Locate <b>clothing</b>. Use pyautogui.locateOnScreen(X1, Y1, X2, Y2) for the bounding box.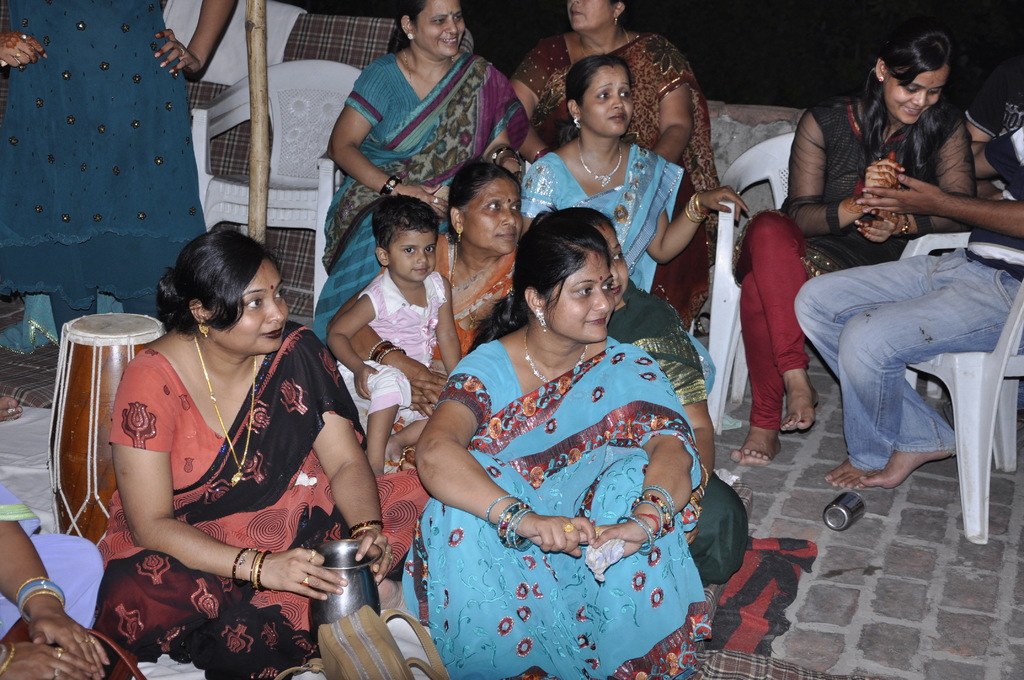
pyautogui.locateOnScreen(308, 44, 520, 344).
